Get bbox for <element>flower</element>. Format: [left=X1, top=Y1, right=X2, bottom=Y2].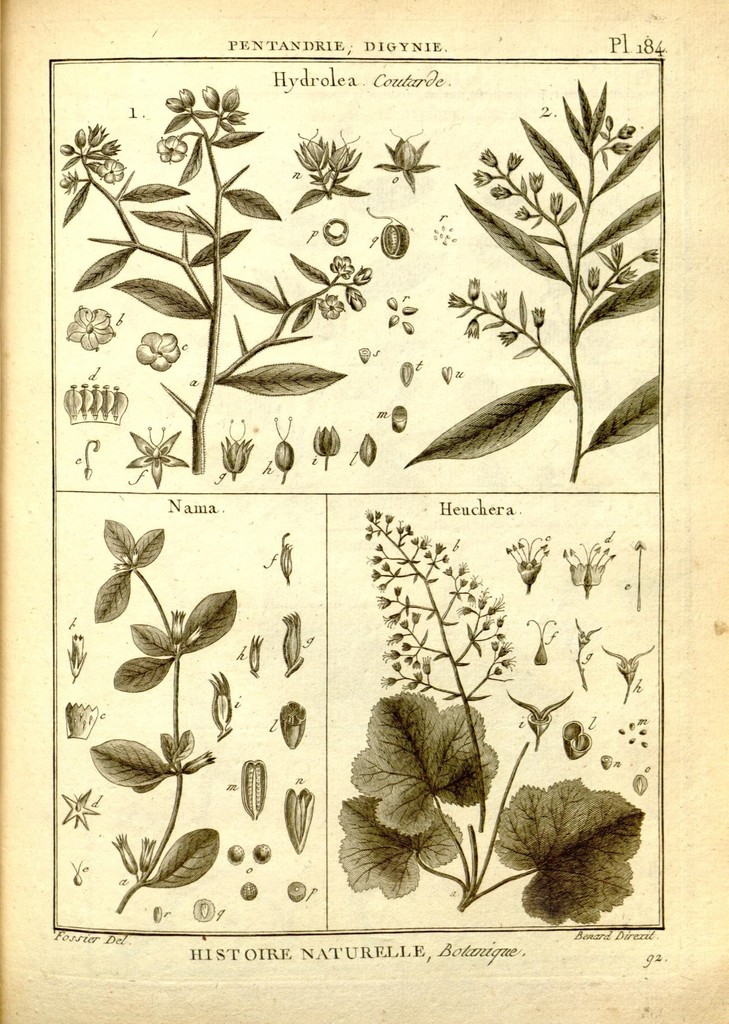
[left=325, top=128, right=364, bottom=202].
